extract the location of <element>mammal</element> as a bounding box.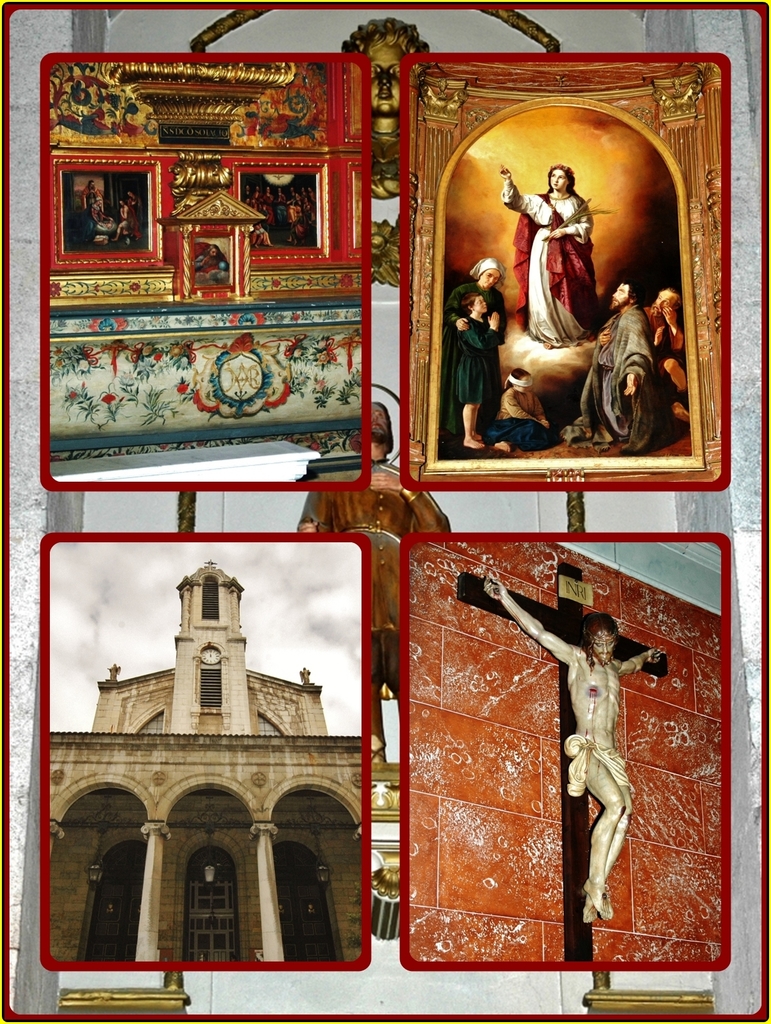
<region>127, 190, 143, 230</region>.
